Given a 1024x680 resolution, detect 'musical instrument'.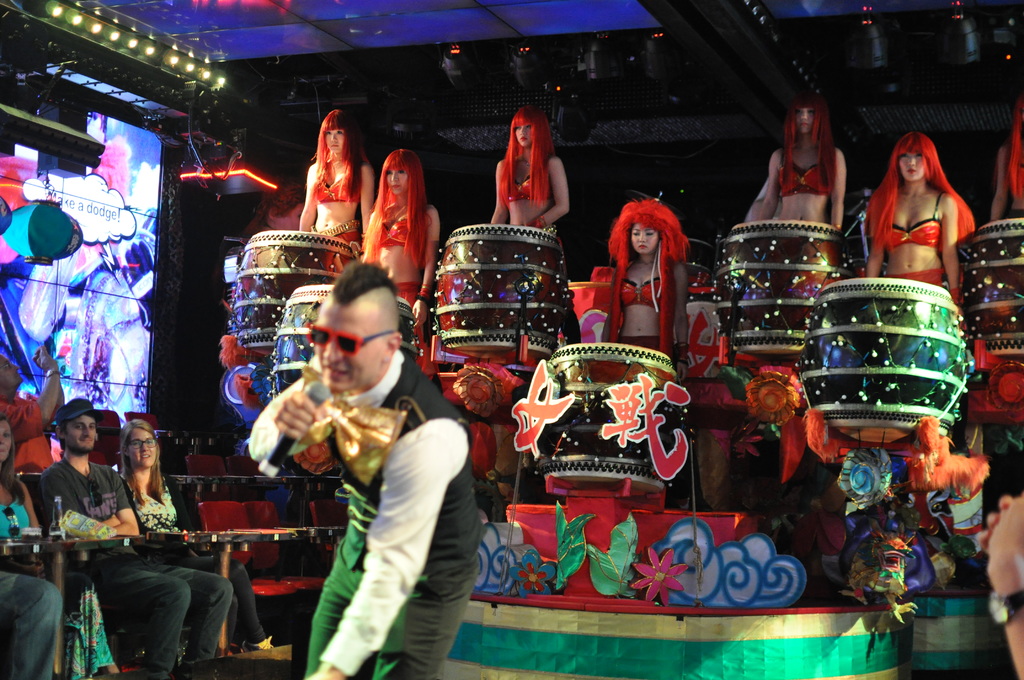
(left=274, top=295, right=424, bottom=398).
